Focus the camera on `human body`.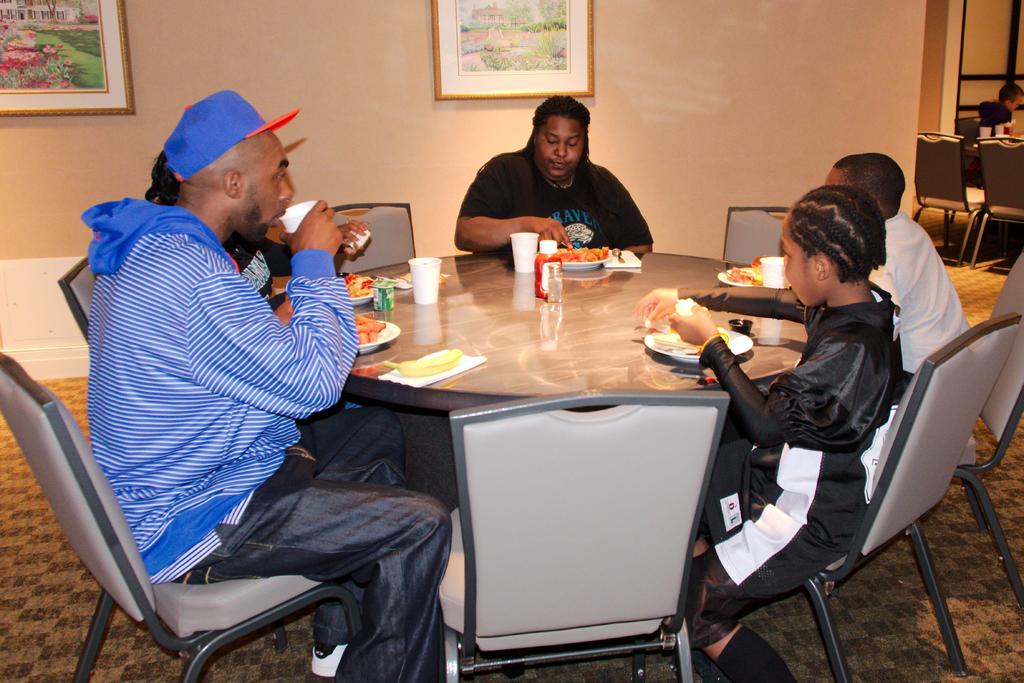
Focus region: <bbox>867, 204, 989, 399</bbox>.
